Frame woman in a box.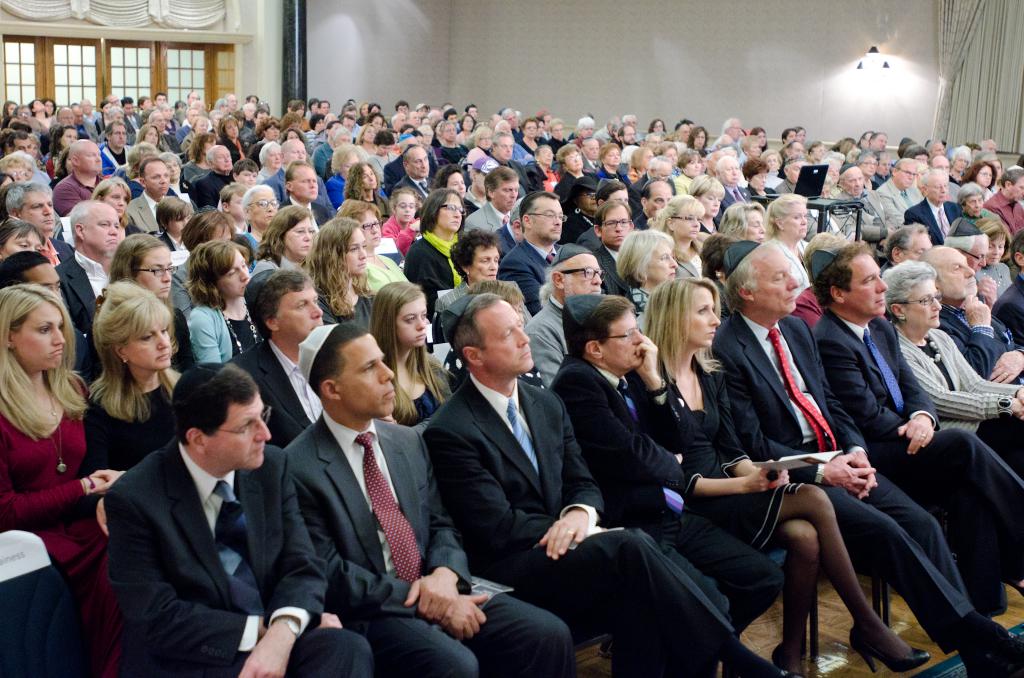
[left=648, top=117, right=668, bottom=141].
